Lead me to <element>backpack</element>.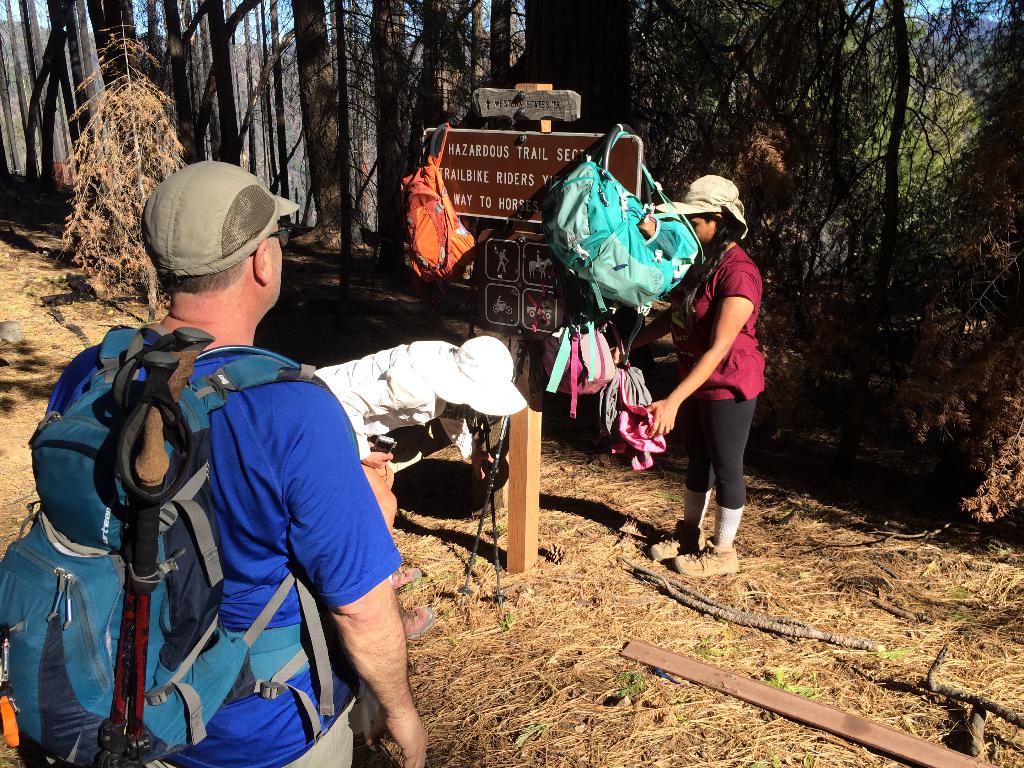
Lead to box=[547, 131, 704, 312].
